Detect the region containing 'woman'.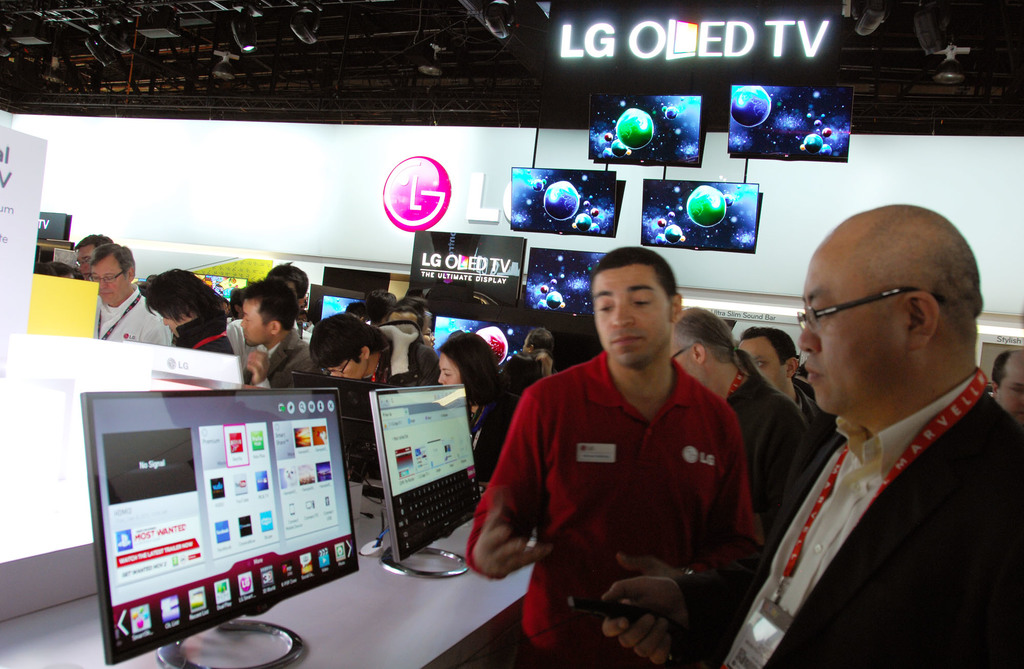
box=[426, 308, 524, 483].
